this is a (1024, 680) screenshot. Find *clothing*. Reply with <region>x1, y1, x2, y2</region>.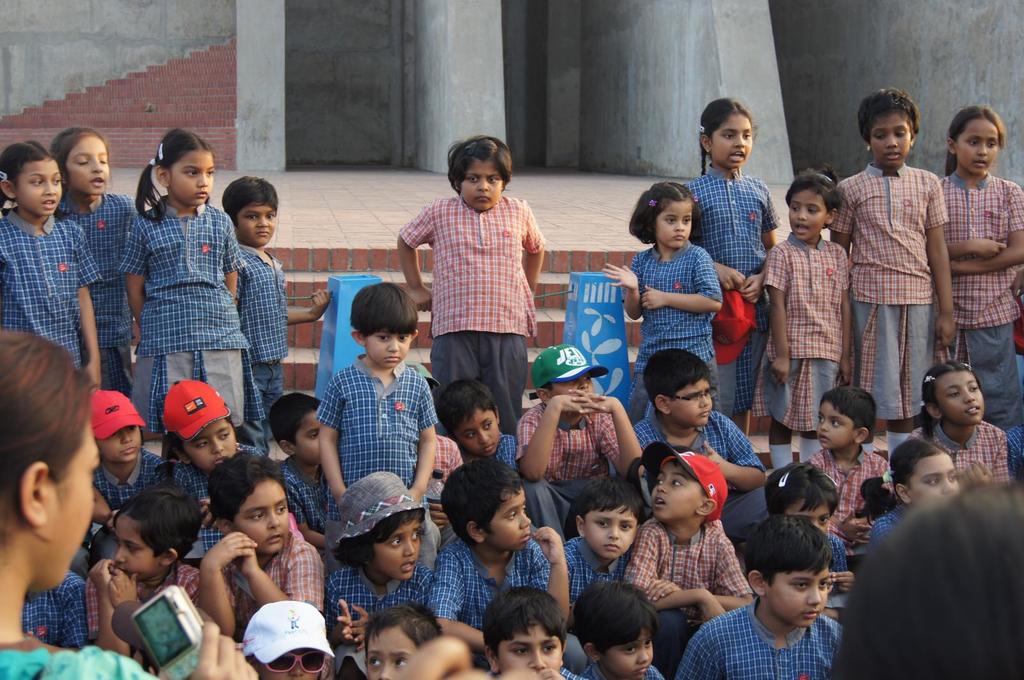
<region>852, 117, 970, 405</region>.
